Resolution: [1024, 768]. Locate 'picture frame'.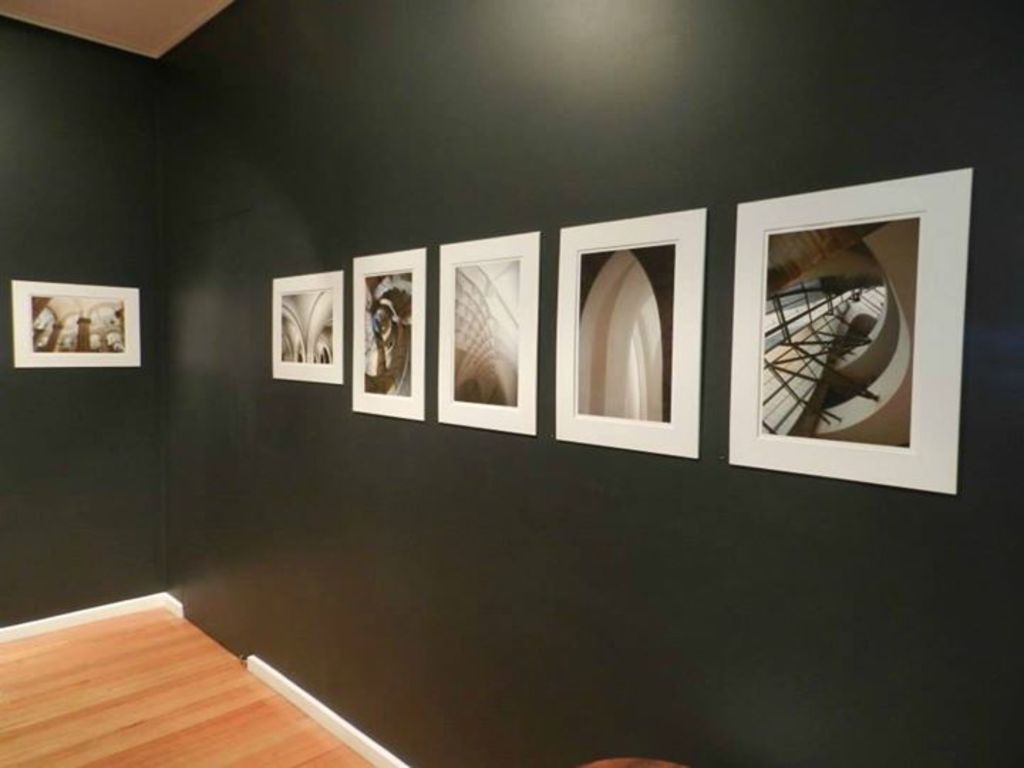
l=711, t=156, r=978, b=496.
